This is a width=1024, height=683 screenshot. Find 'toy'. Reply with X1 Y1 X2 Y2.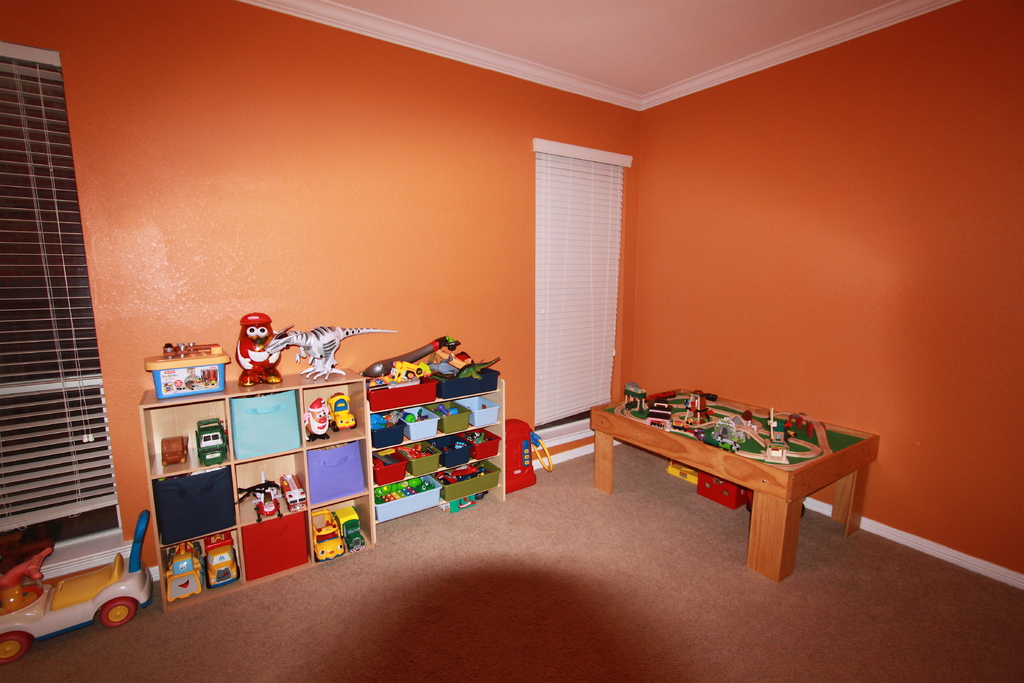
325 501 362 561.
